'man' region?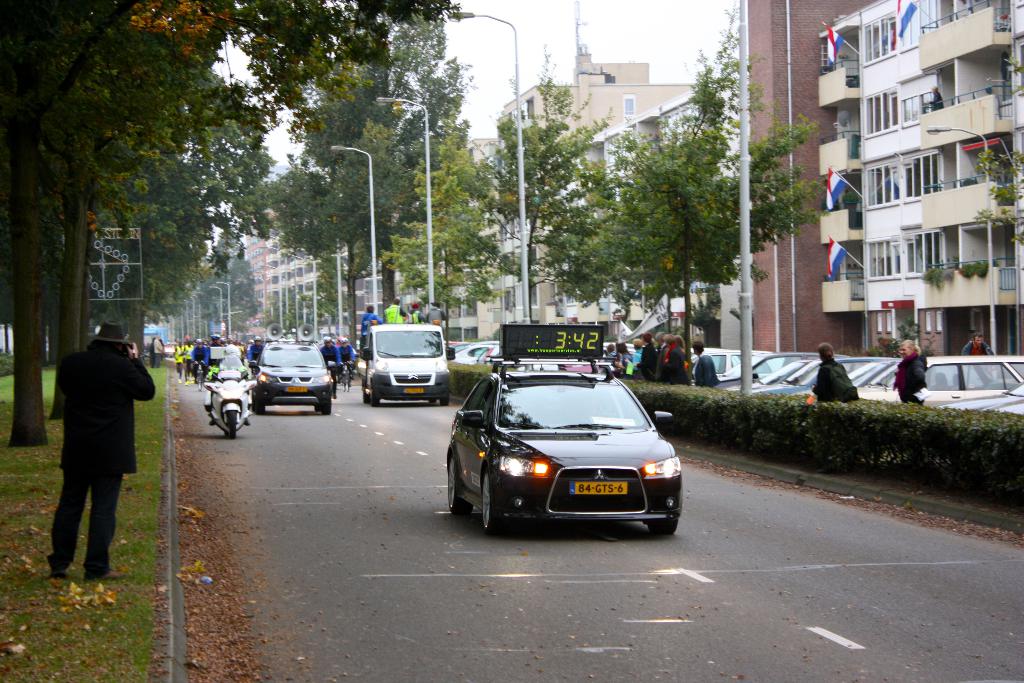
(315, 336, 342, 370)
